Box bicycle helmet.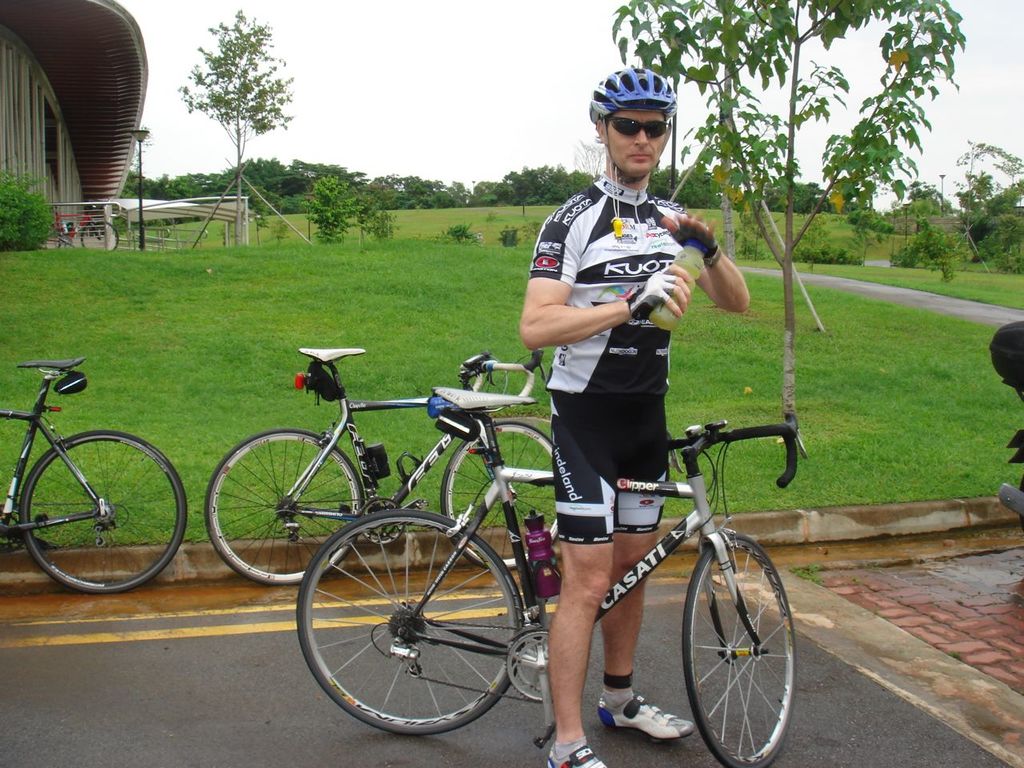
<bbox>589, 66, 677, 182</bbox>.
